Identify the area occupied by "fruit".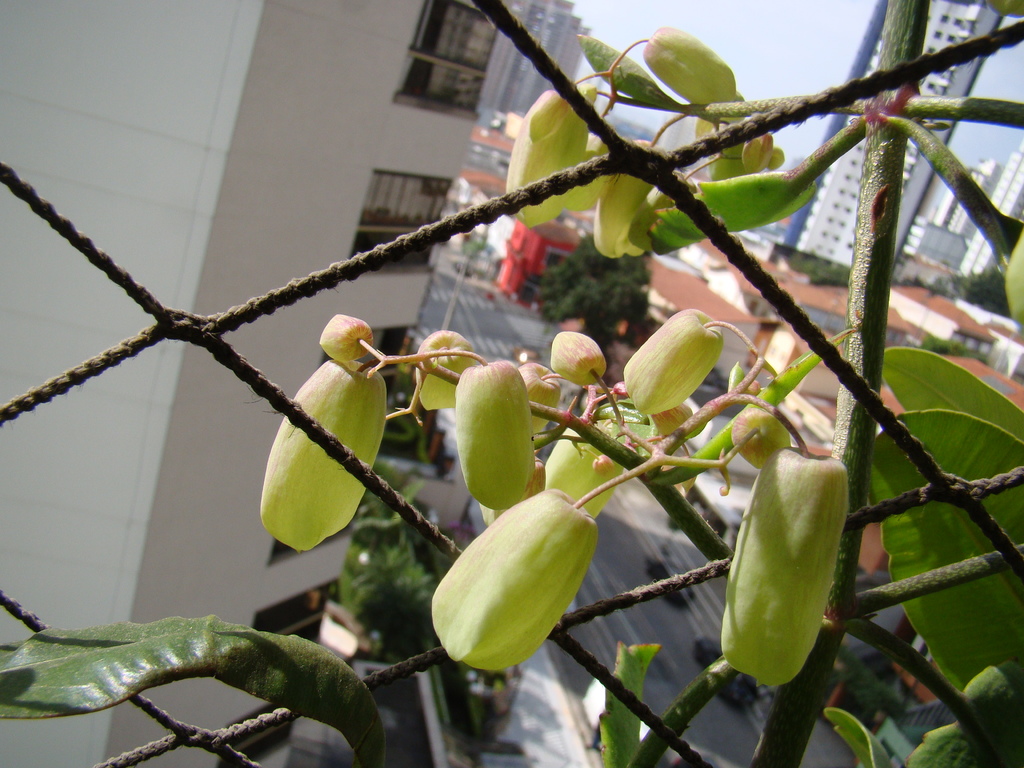
Area: {"left": 449, "top": 360, "right": 531, "bottom": 512}.
